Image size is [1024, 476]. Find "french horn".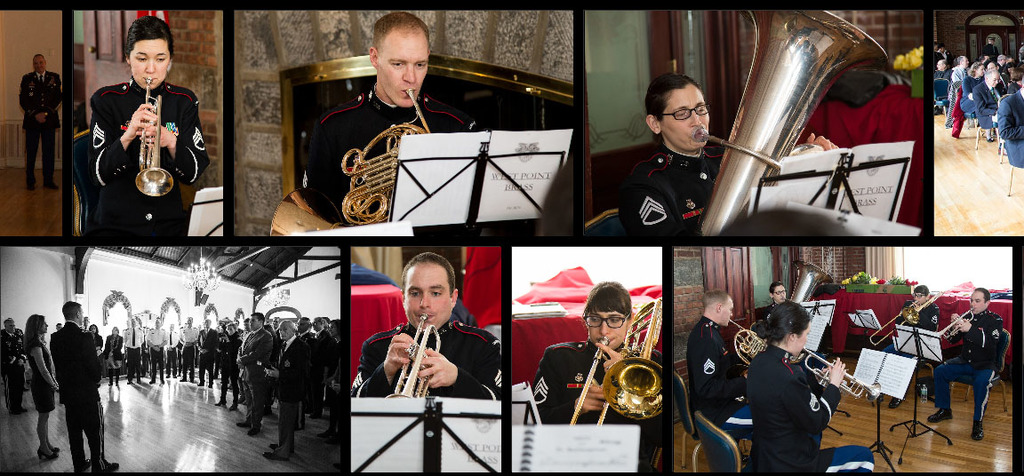
detection(265, 78, 429, 241).
